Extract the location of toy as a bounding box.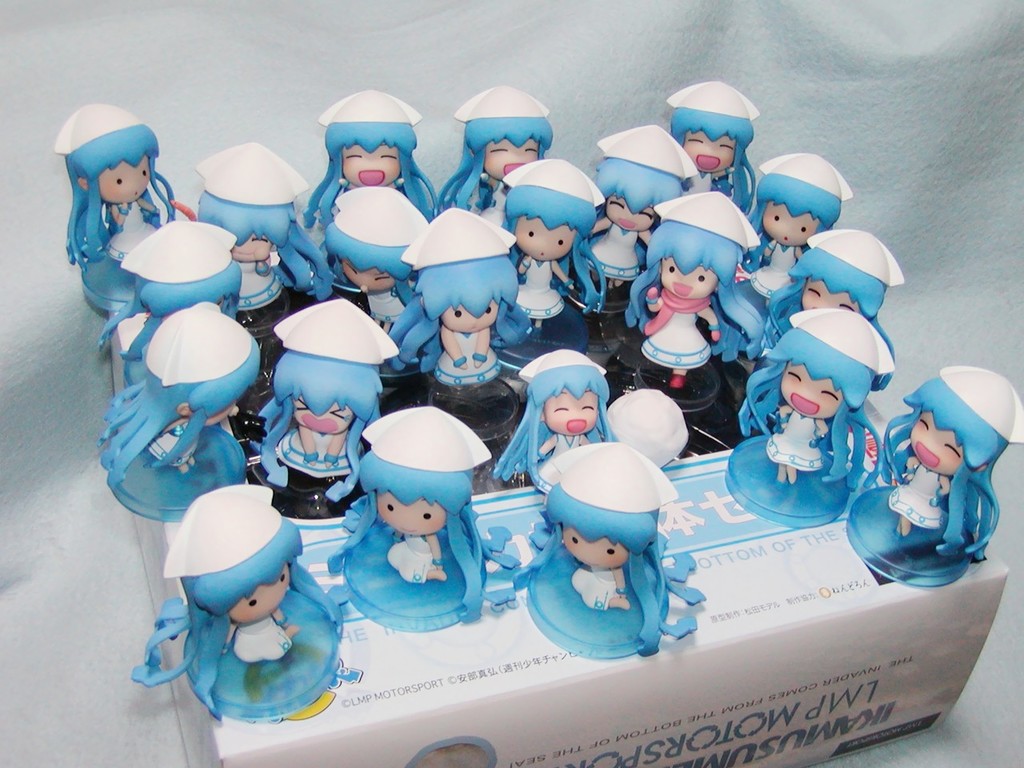
left=58, top=89, right=191, bottom=350.
